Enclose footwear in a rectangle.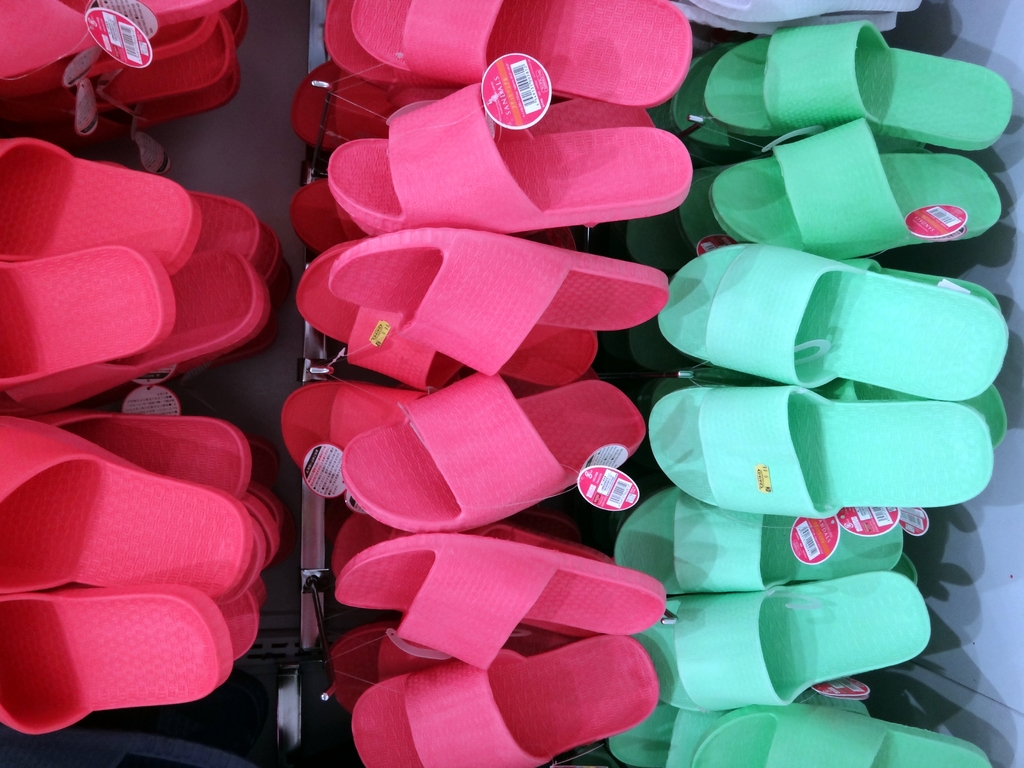
left=643, top=384, right=996, bottom=522.
